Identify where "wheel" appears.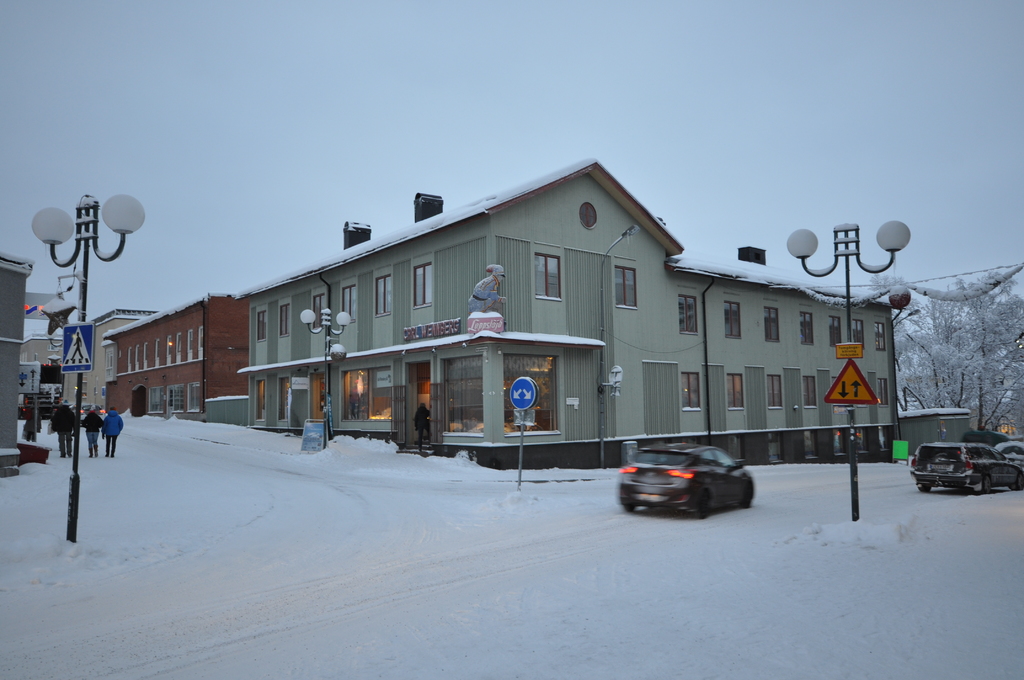
Appears at detection(981, 473, 991, 494).
